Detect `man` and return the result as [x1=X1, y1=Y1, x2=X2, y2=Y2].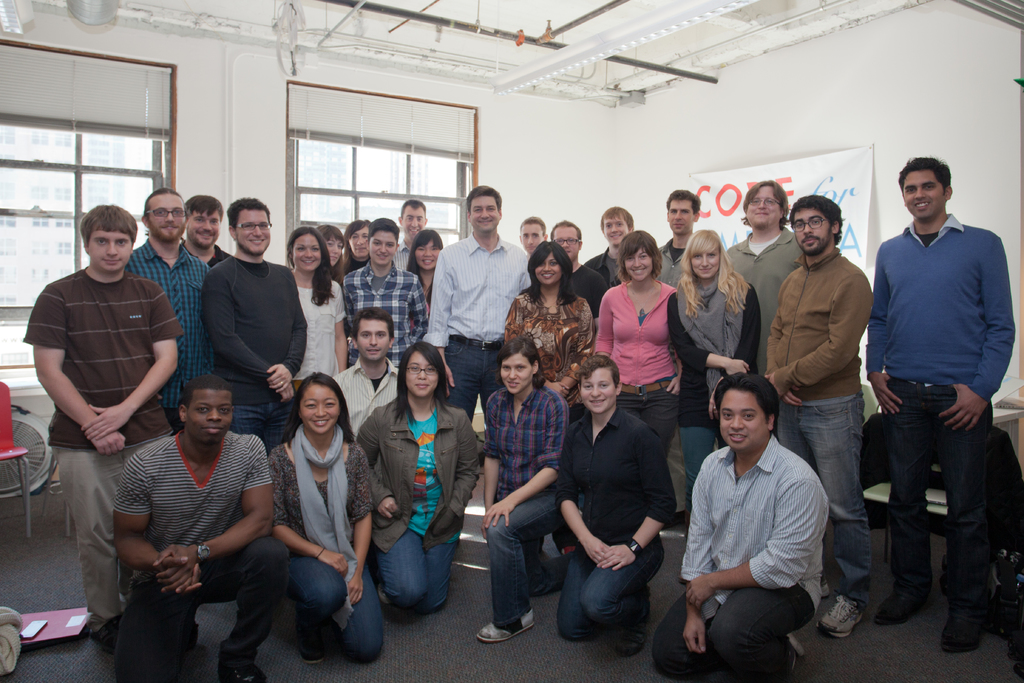
[x1=586, y1=206, x2=632, y2=284].
